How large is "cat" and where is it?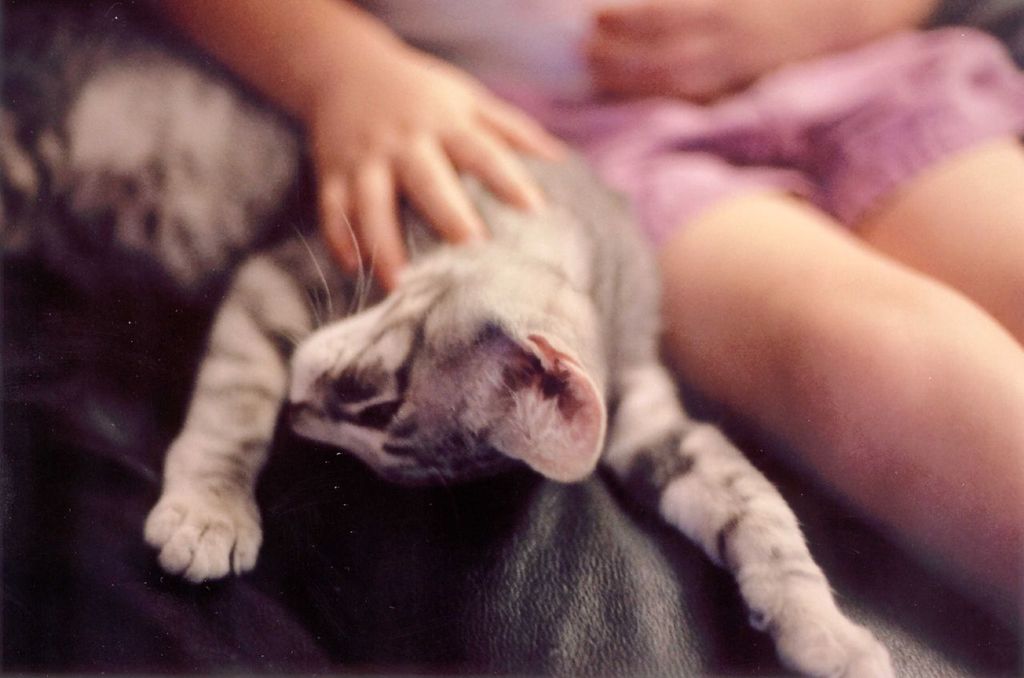
Bounding box: region(138, 135, 895, 677).
